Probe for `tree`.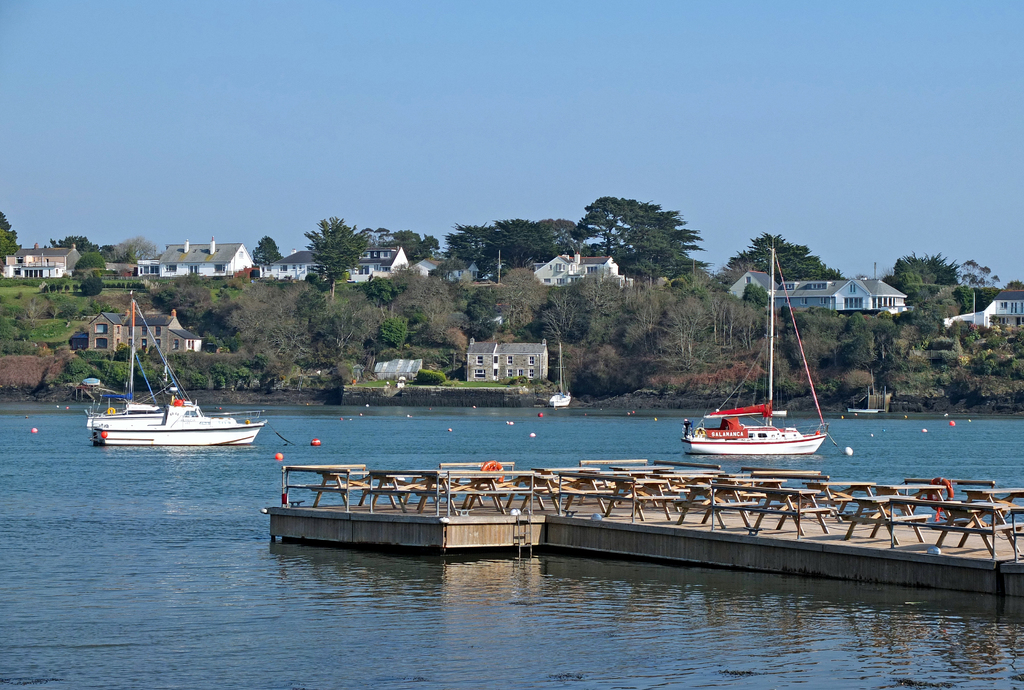
Probe result: rect(118, 235, 157, 267).
